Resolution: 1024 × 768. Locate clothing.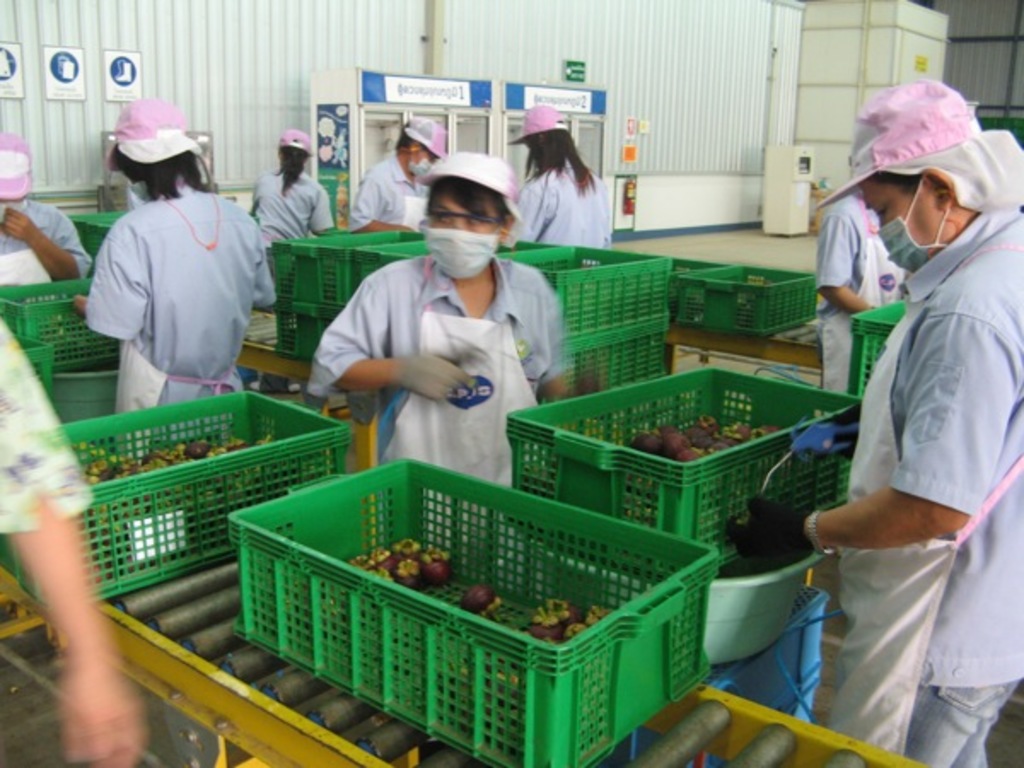
(x1=817, y1=188, x2=906, y2=408).
